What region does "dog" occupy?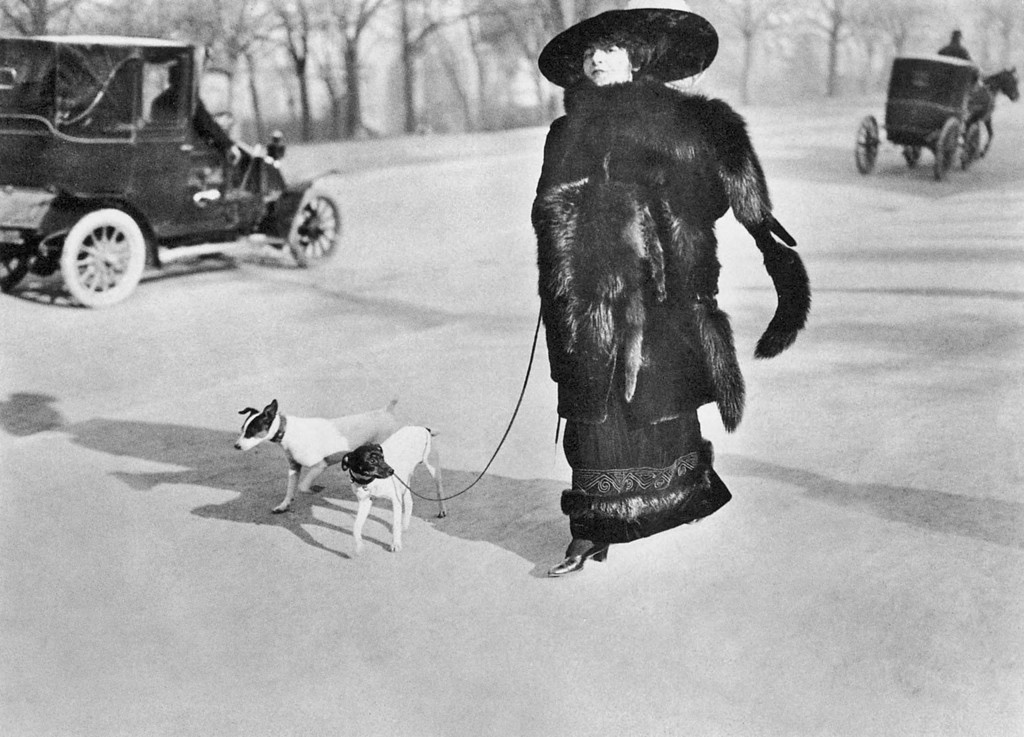
[x1=233, y1=396, x2=395, y2=516].
